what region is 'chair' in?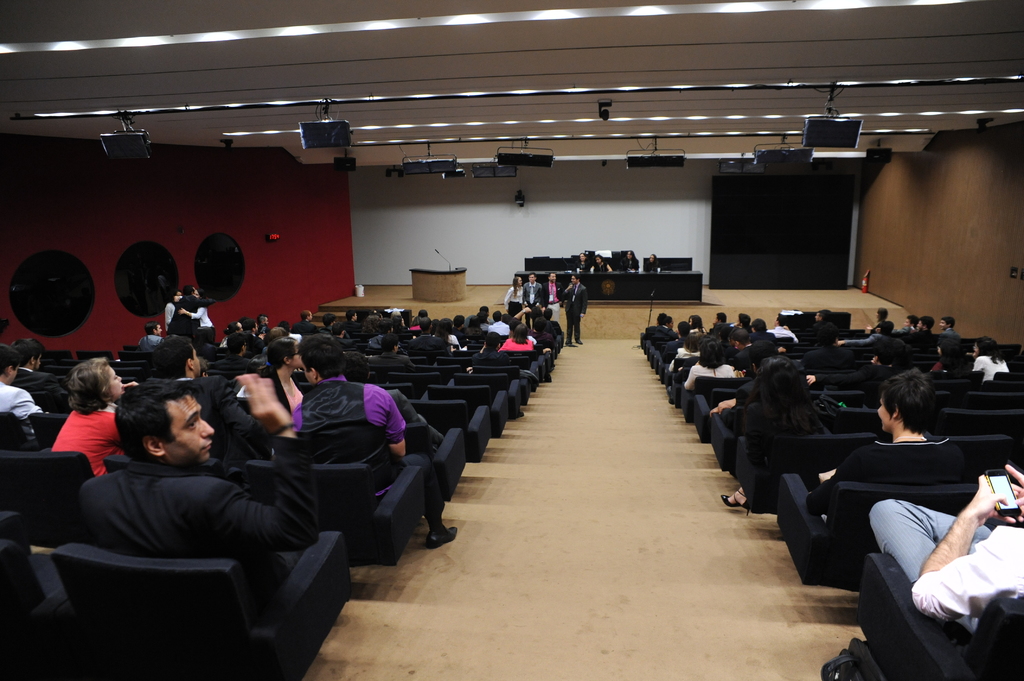
rect(49, 451, 317, 652).
